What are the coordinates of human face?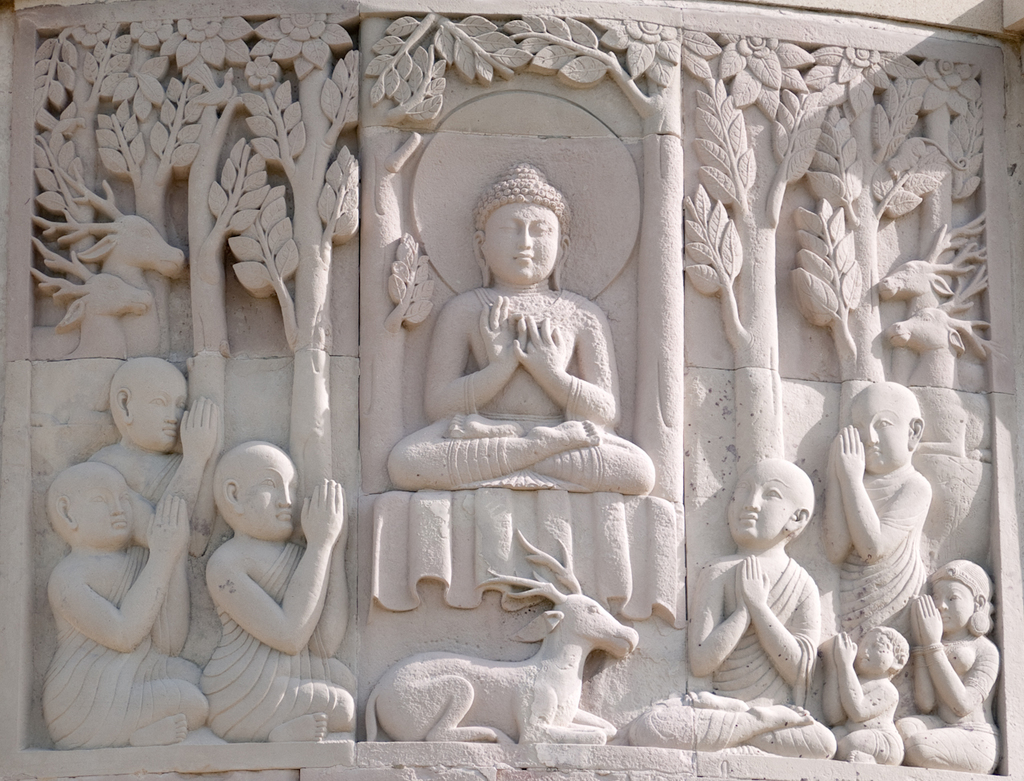
[left=67, top=469, right=134, bottom=543].
